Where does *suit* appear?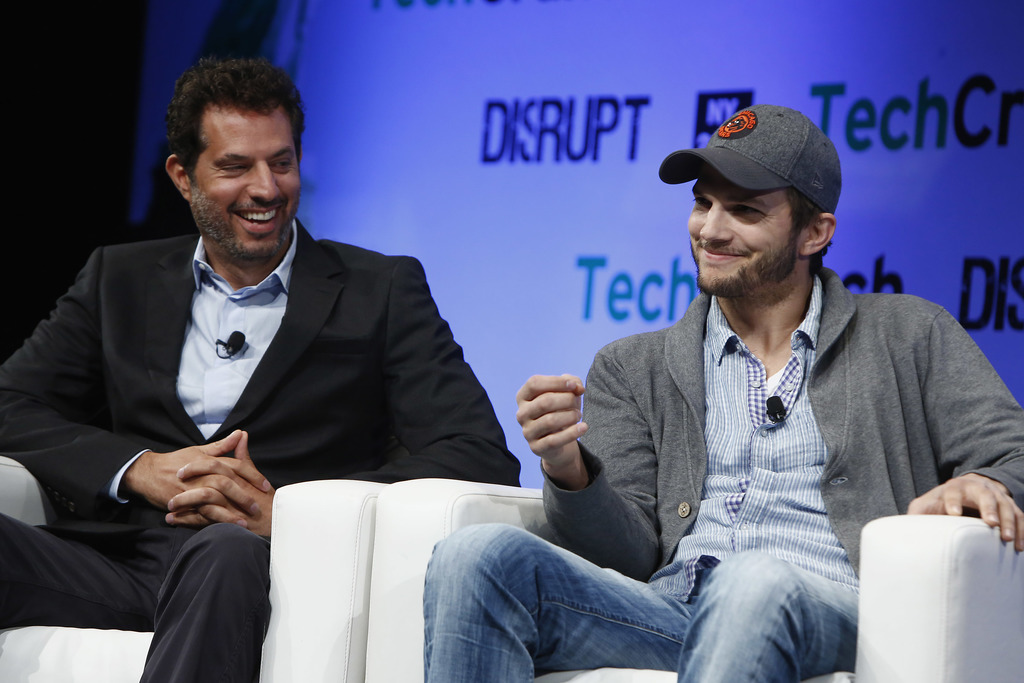
Appears at x1=0 y1=236 x2=524 y2=682.
